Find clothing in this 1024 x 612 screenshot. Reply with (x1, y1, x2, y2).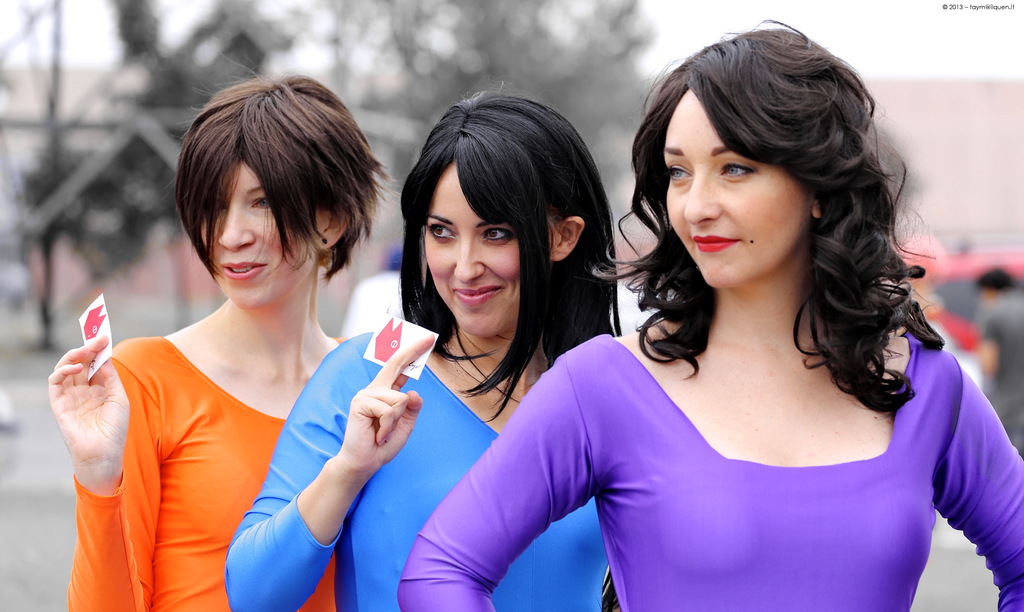
(399, 332, 1023, 611).
